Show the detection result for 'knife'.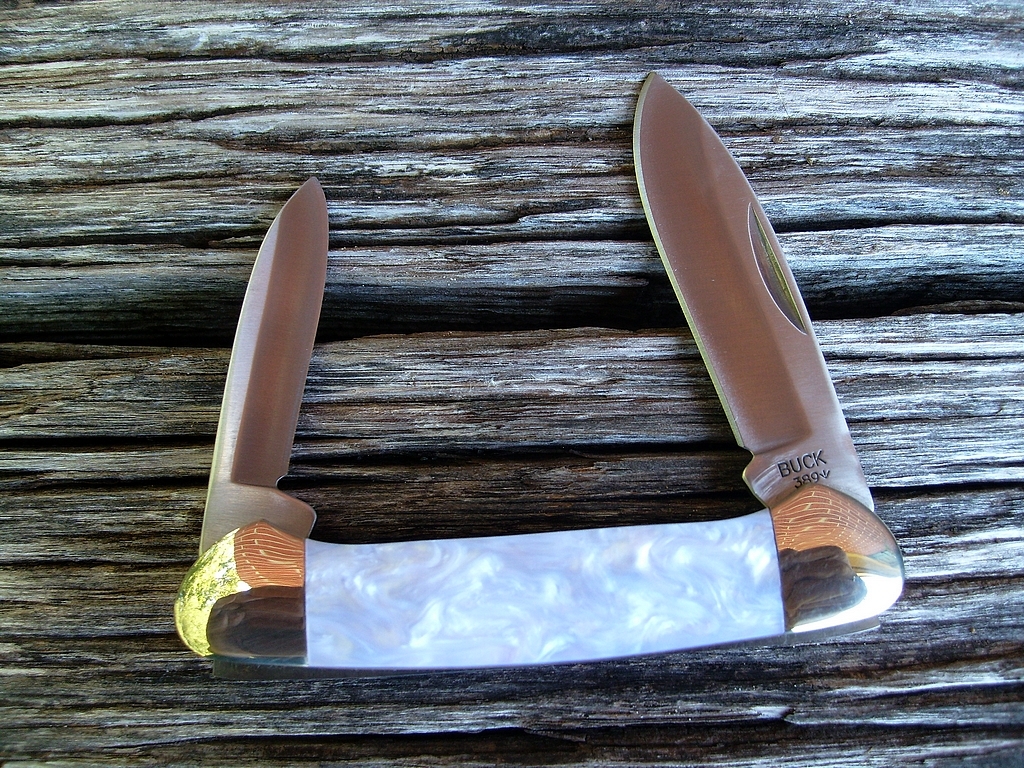
[x1=199, y1=179, x2=339, y2=556].
